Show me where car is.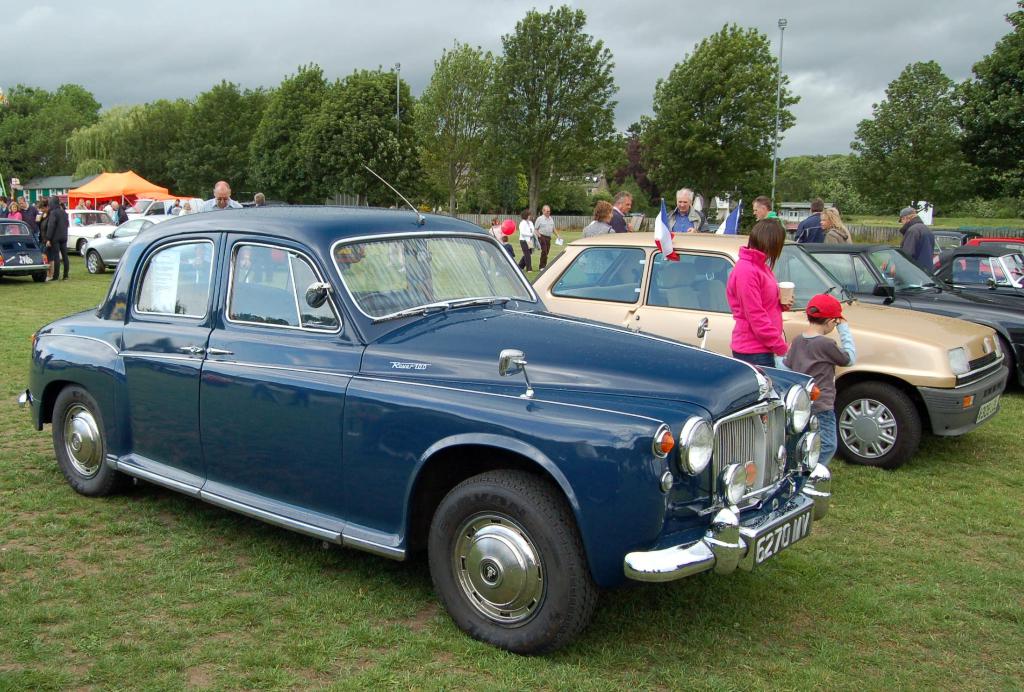
car is at 44 210 823 647.
